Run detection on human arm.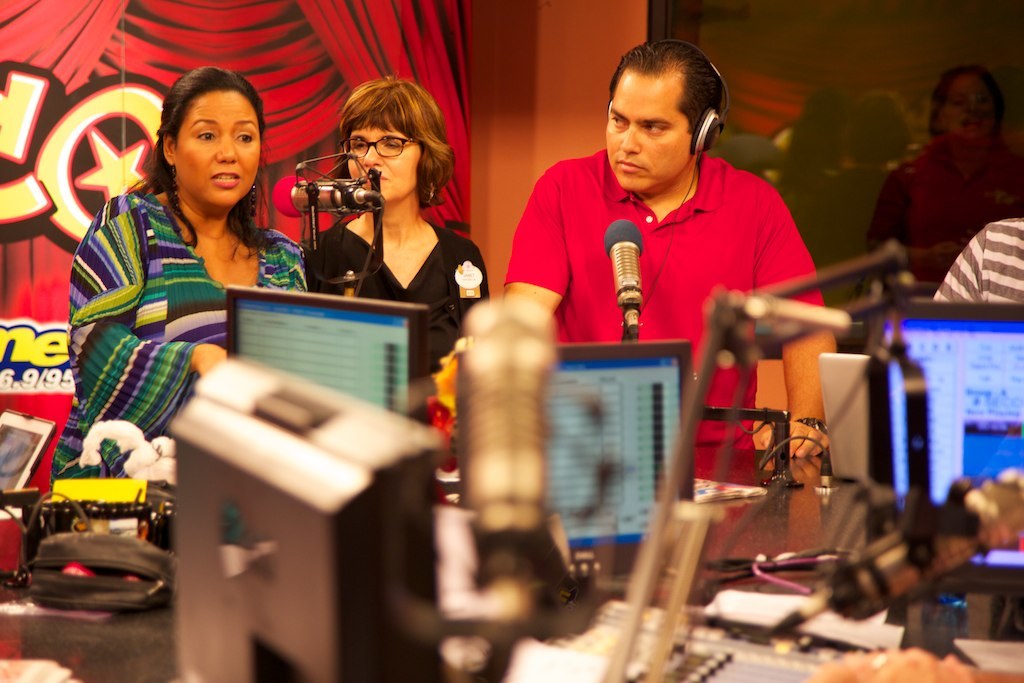
Result: Rect(916, 223, 987, 319).
